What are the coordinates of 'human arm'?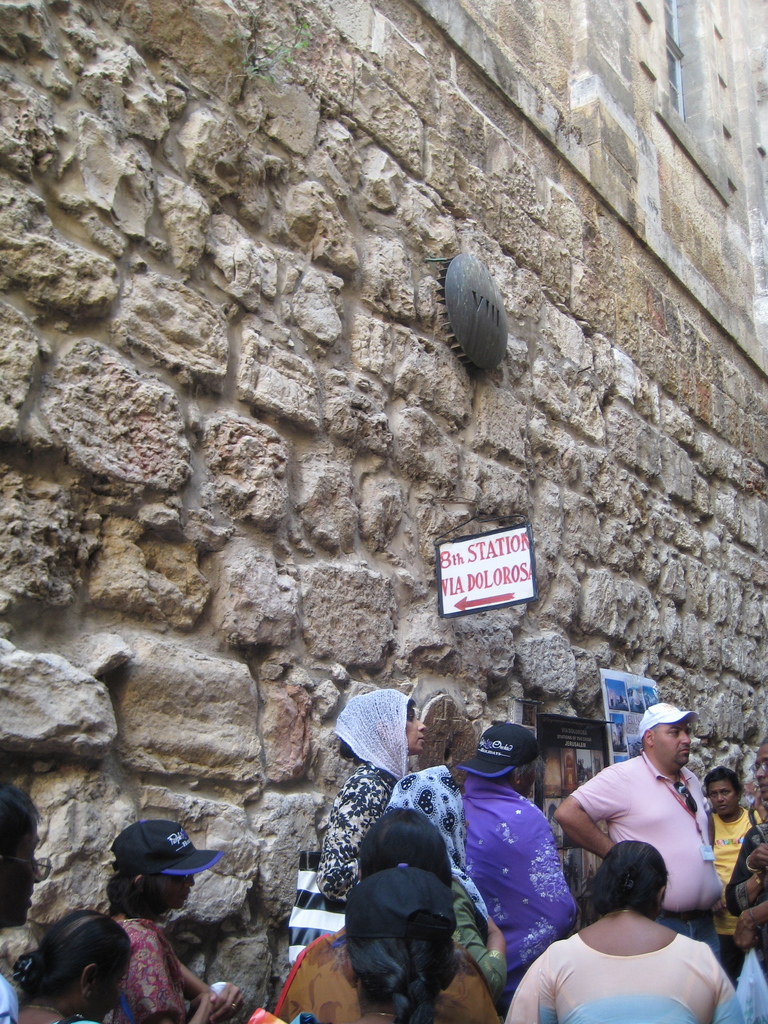
157/935/220/1007.
